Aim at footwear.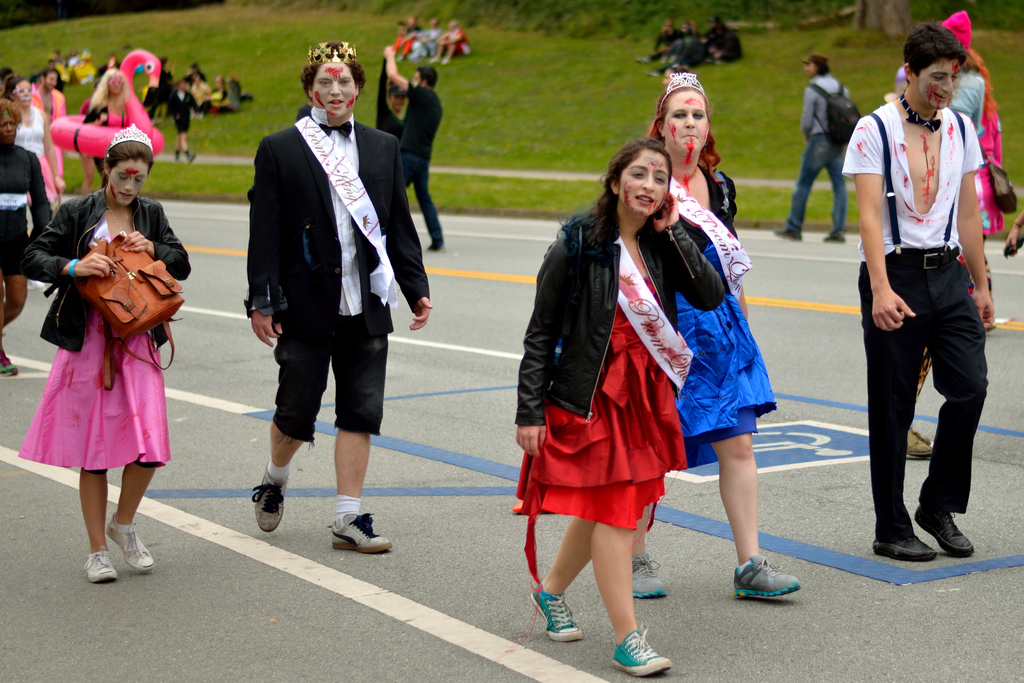
Aimed at select_region(429, 242, 445, 252).
